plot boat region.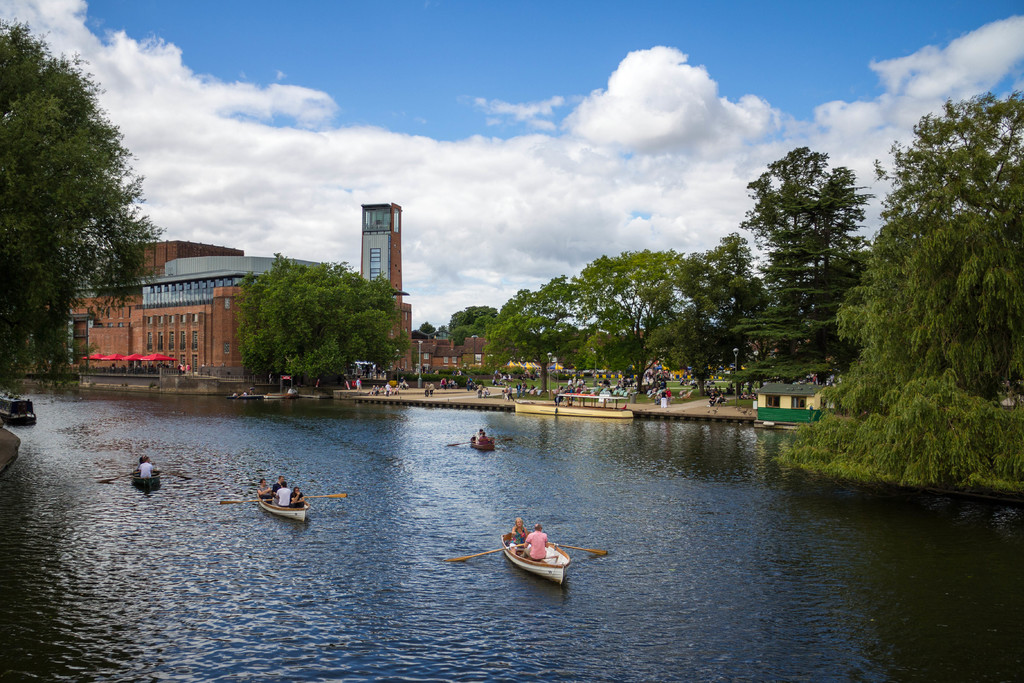
Plotted at 0 389 40 428.
